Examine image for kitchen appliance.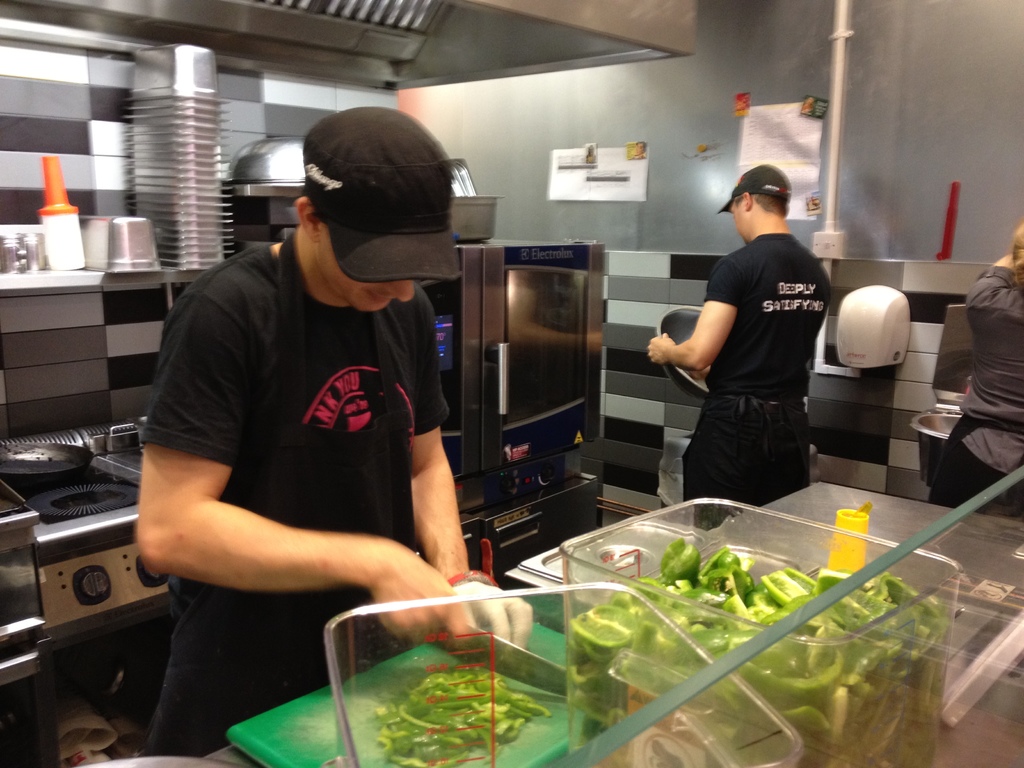
Examination result: [left=0, top=484, right=45, bottom=767].
